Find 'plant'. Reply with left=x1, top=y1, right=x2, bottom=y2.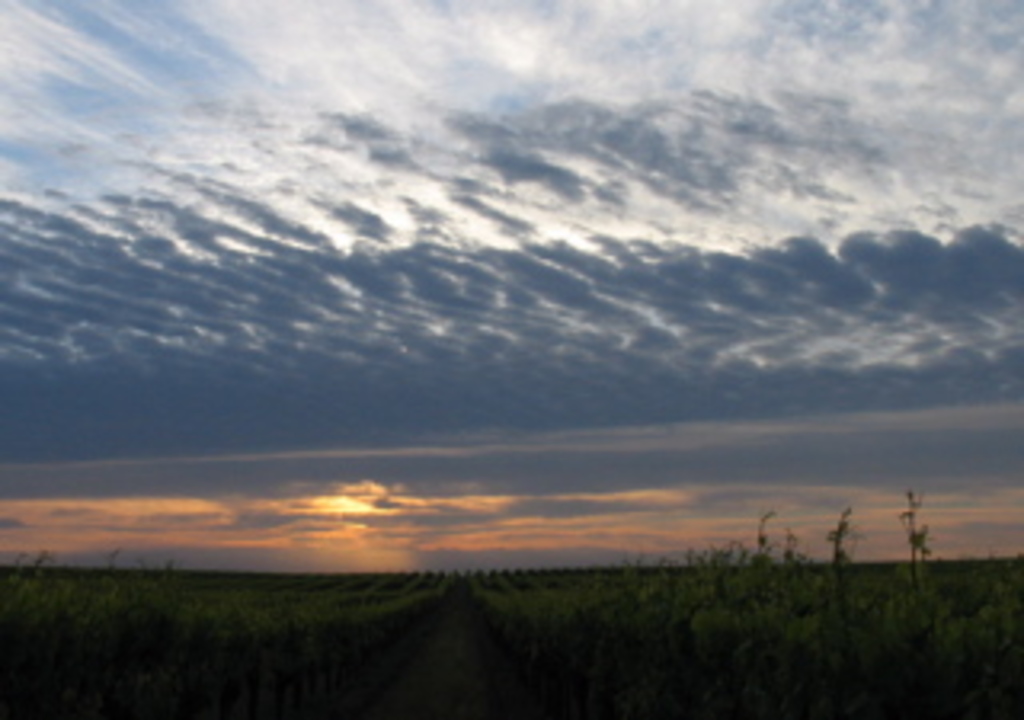
left=890, top=477, right=934, bottom=602.
